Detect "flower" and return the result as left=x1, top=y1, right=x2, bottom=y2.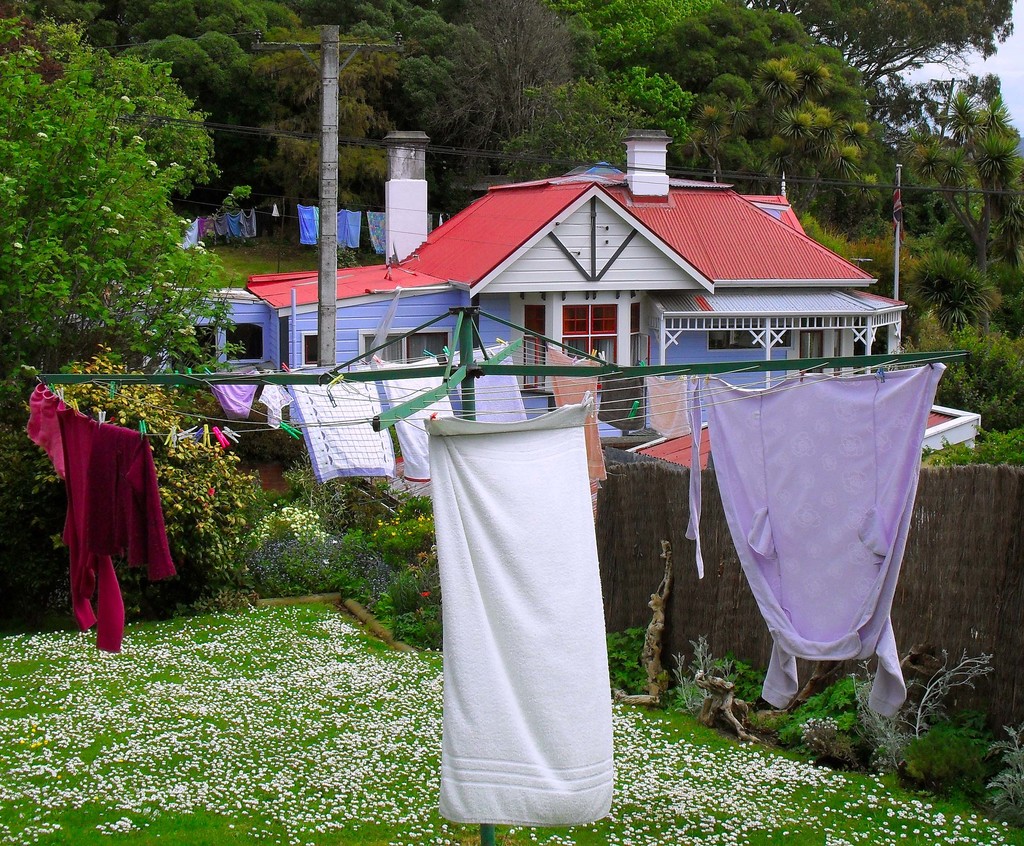
left=36, top=131, right=45, bottom=140.
